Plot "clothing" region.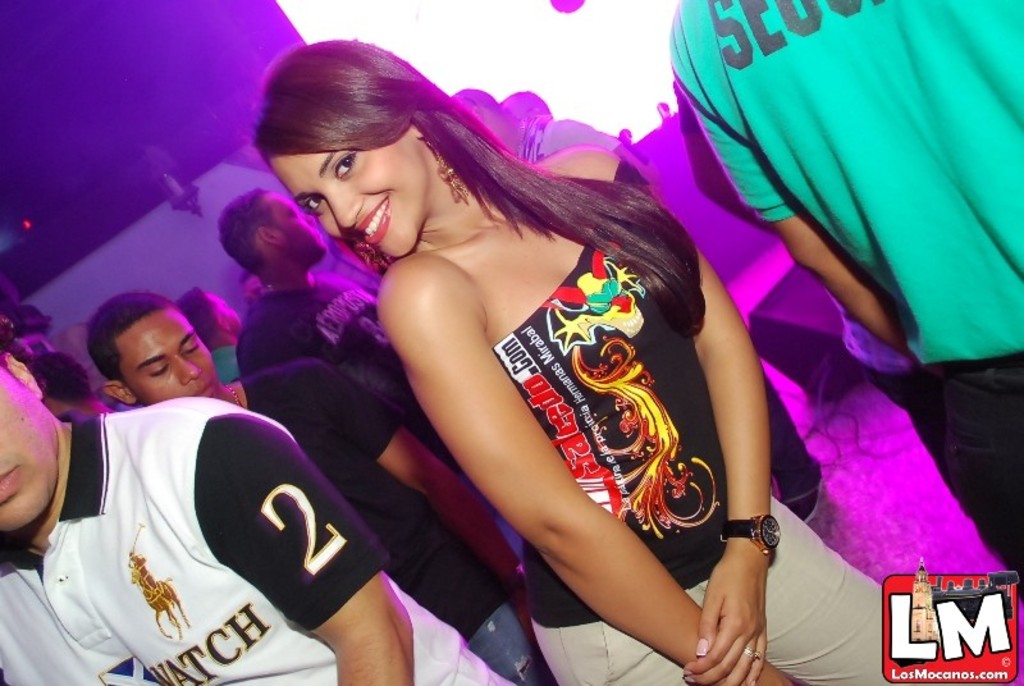
Plotted at left=676, top=0, right=1021, bottom=580.
